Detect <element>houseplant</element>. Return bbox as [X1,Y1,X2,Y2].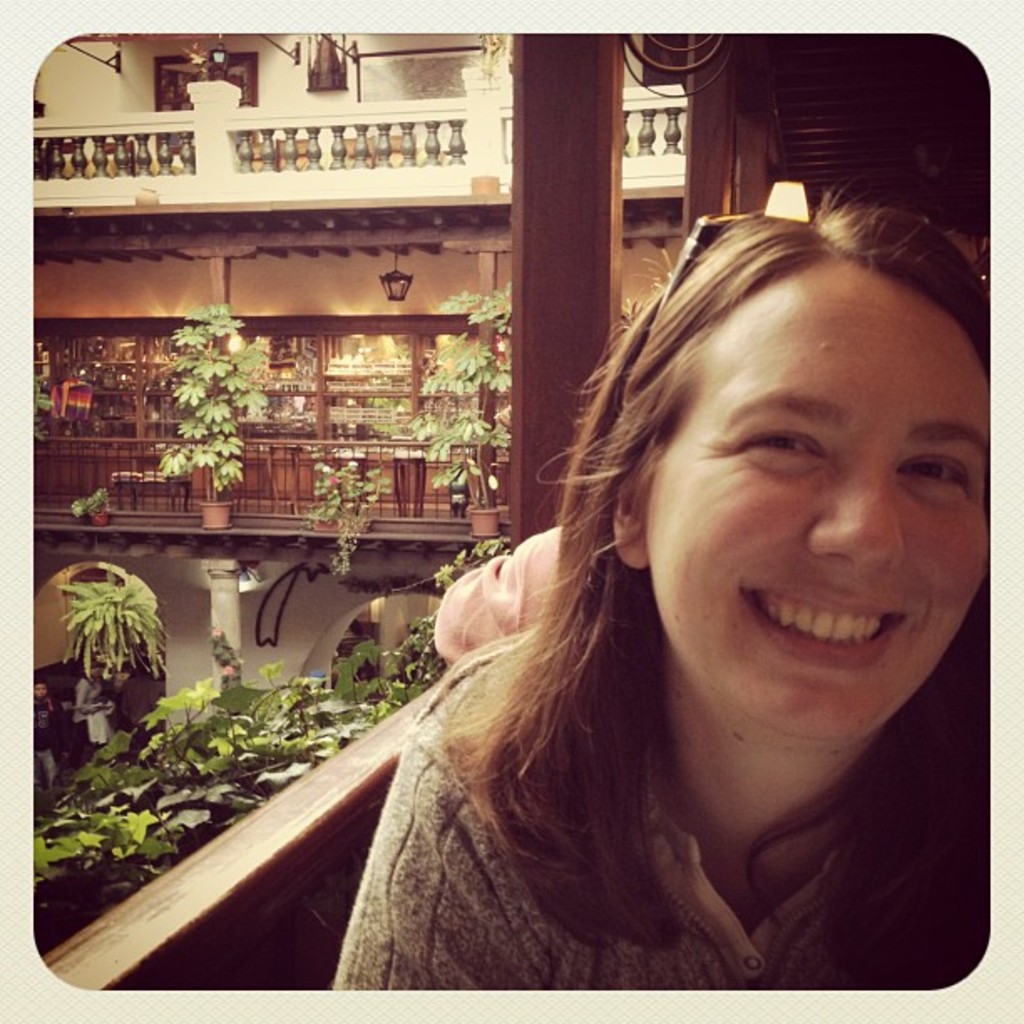
[30,368,55,433].
